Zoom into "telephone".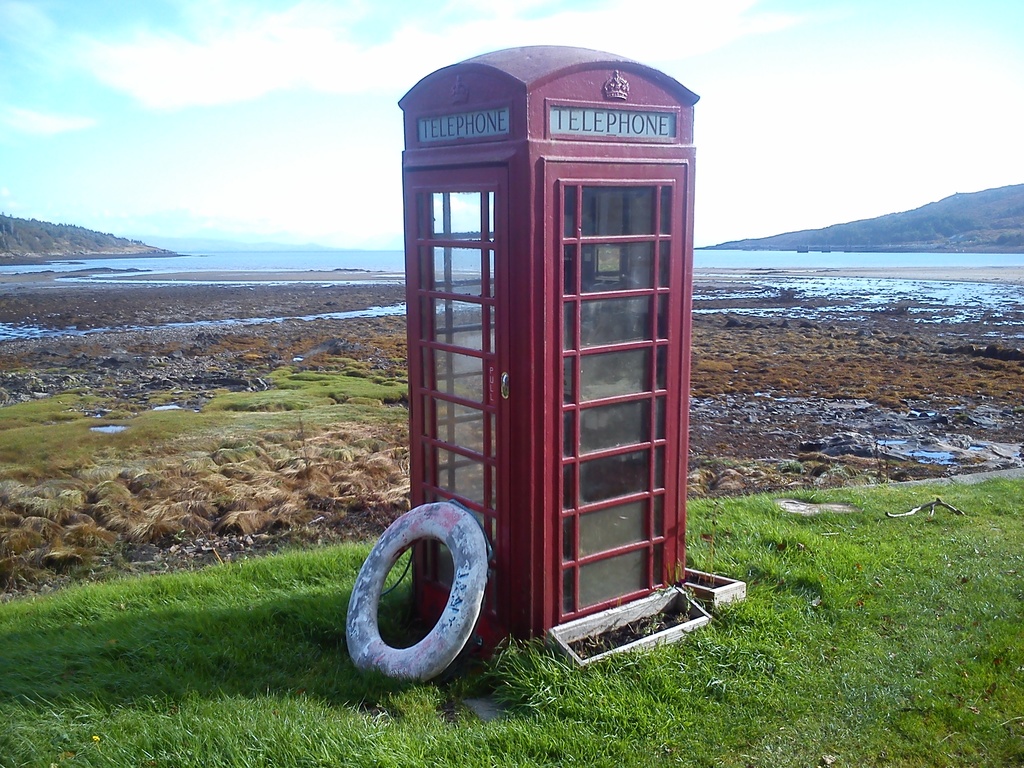
Zoom target: BBox(392, 54, 701, 679).
